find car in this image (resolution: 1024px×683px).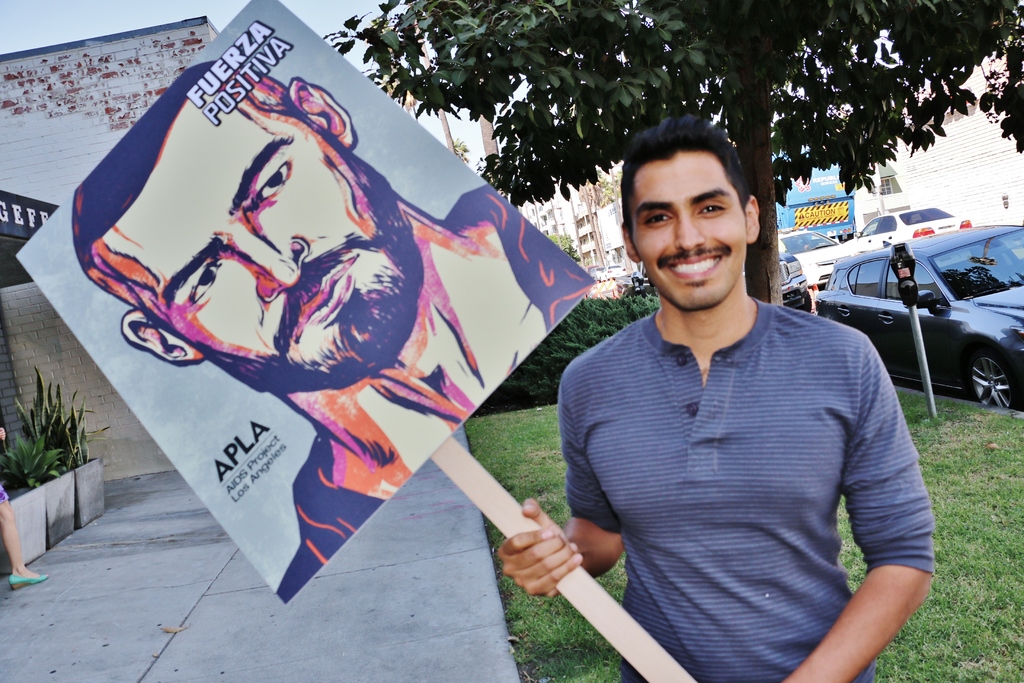
crop(604, 266, 624, 282).
